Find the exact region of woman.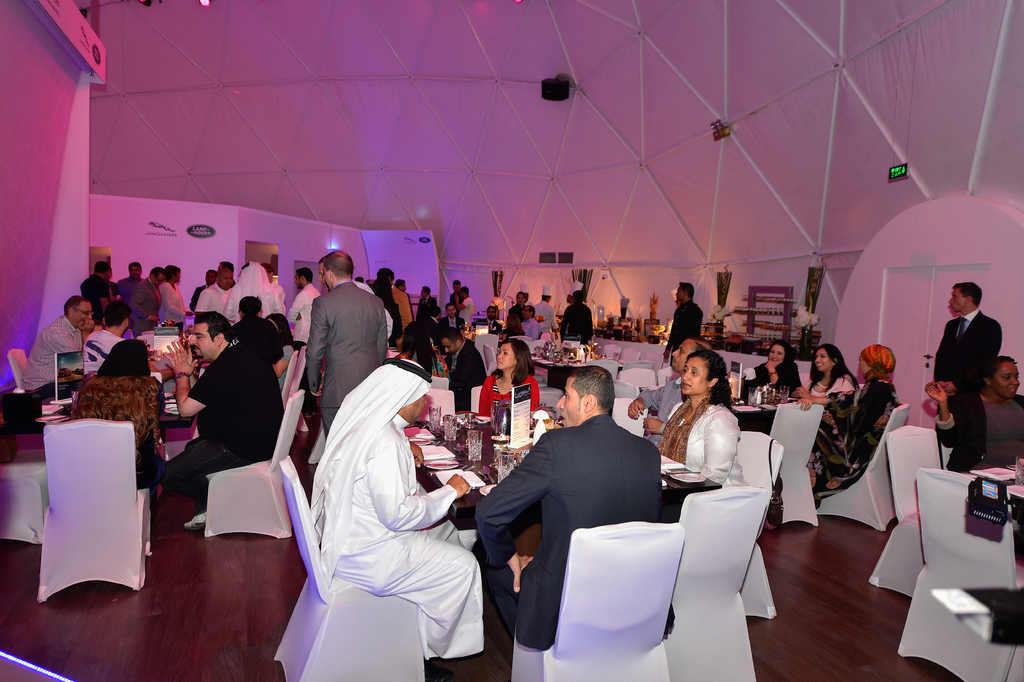
Exact region: bbox=[820, 336, 905, 491].
